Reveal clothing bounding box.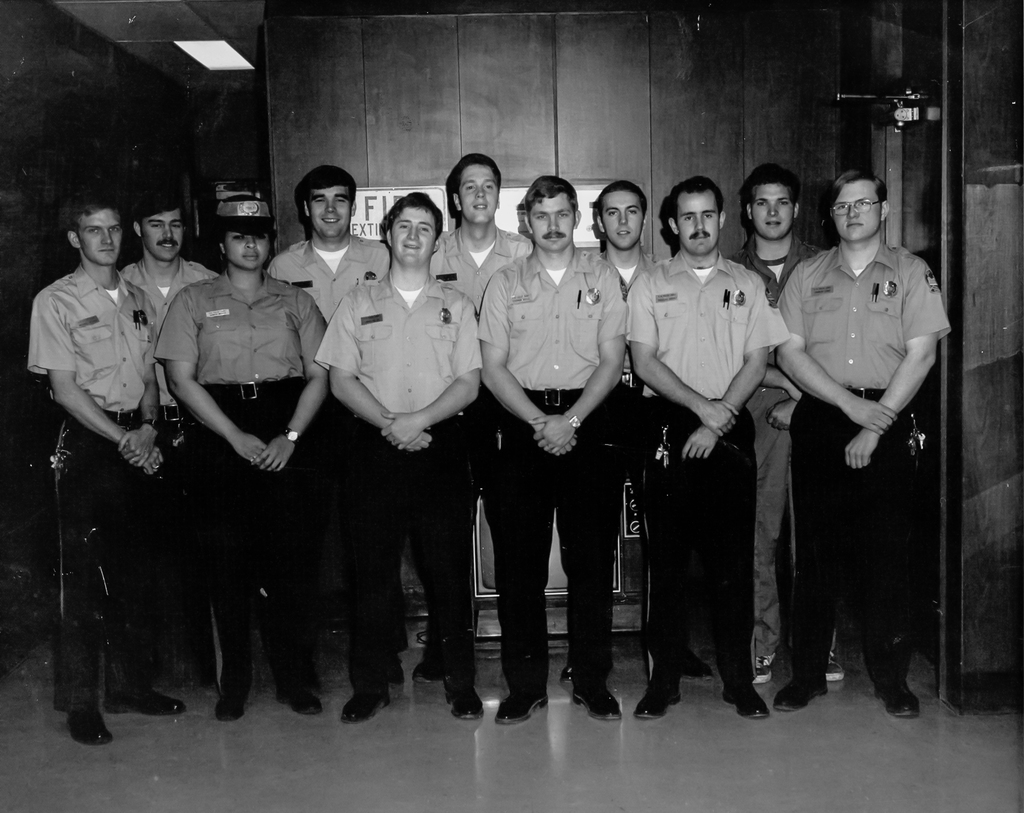
Revealed: select_region(771, 186, 950, 654).
